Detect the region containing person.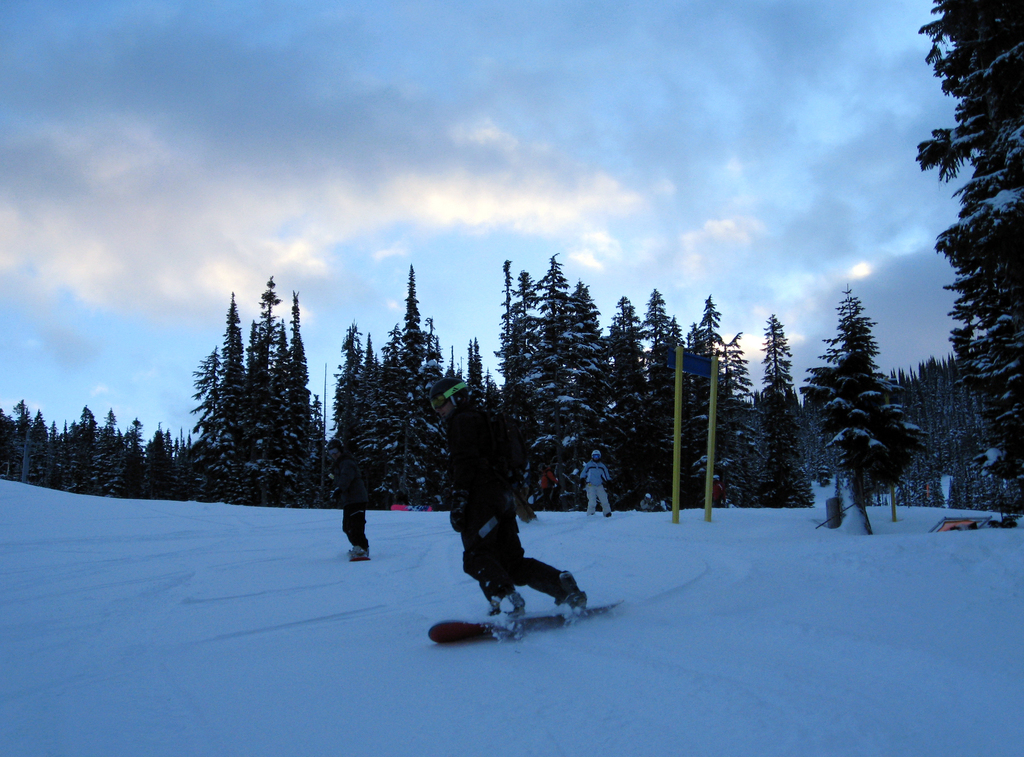
x1=427 y1=372 x2=586 y2=628.
